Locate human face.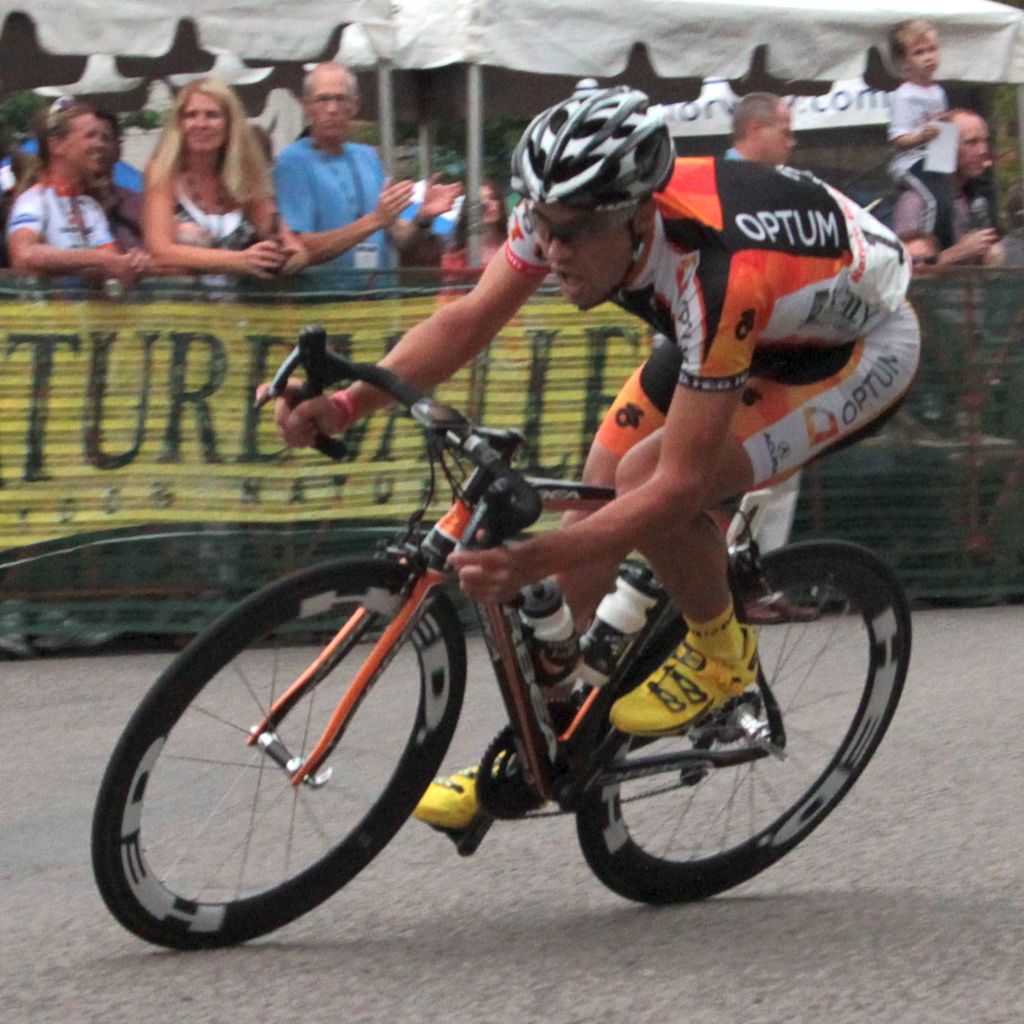
Bounding box: [526,199,630,312].
